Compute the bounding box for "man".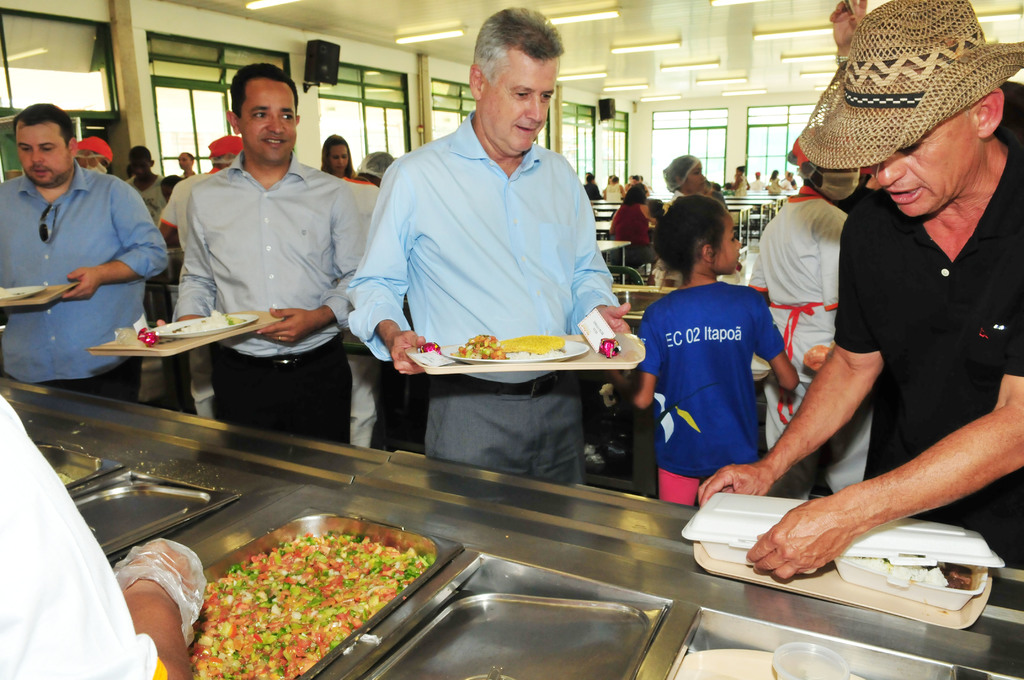
<region>154, 61, 368, 445</region>.
